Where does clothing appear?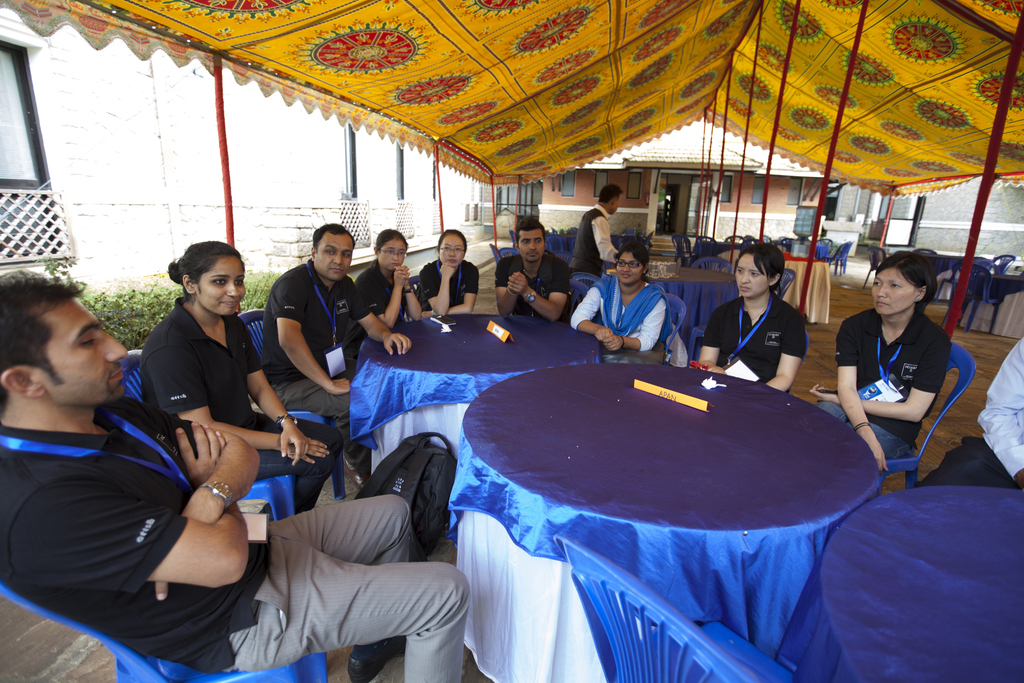
Appears at x1=0, y1=398, x2=472, y2=682.
